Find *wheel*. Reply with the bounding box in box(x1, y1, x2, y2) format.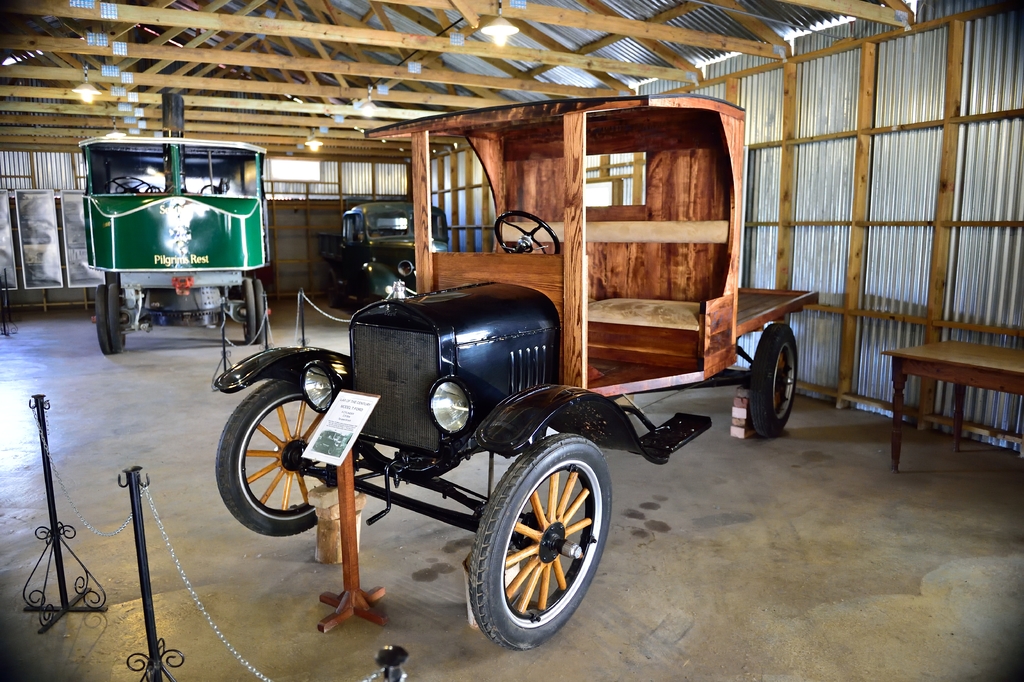
box(469, 431, 615, 654).
